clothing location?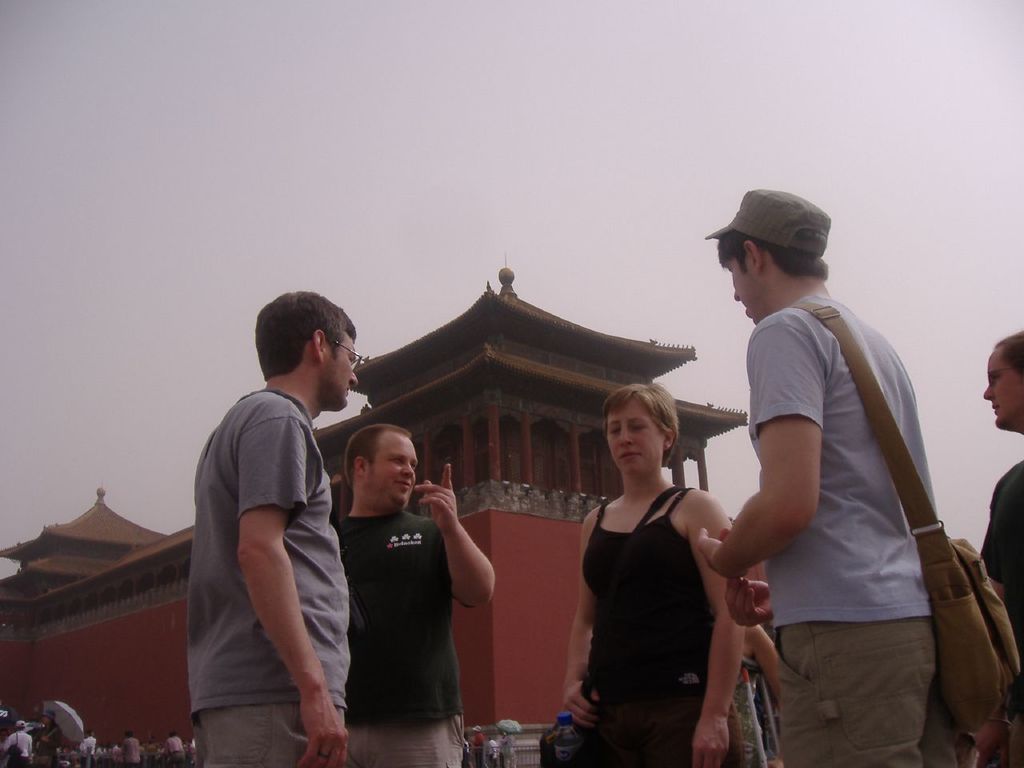
(x1=582, y1=484, x2=713, y2=767)
